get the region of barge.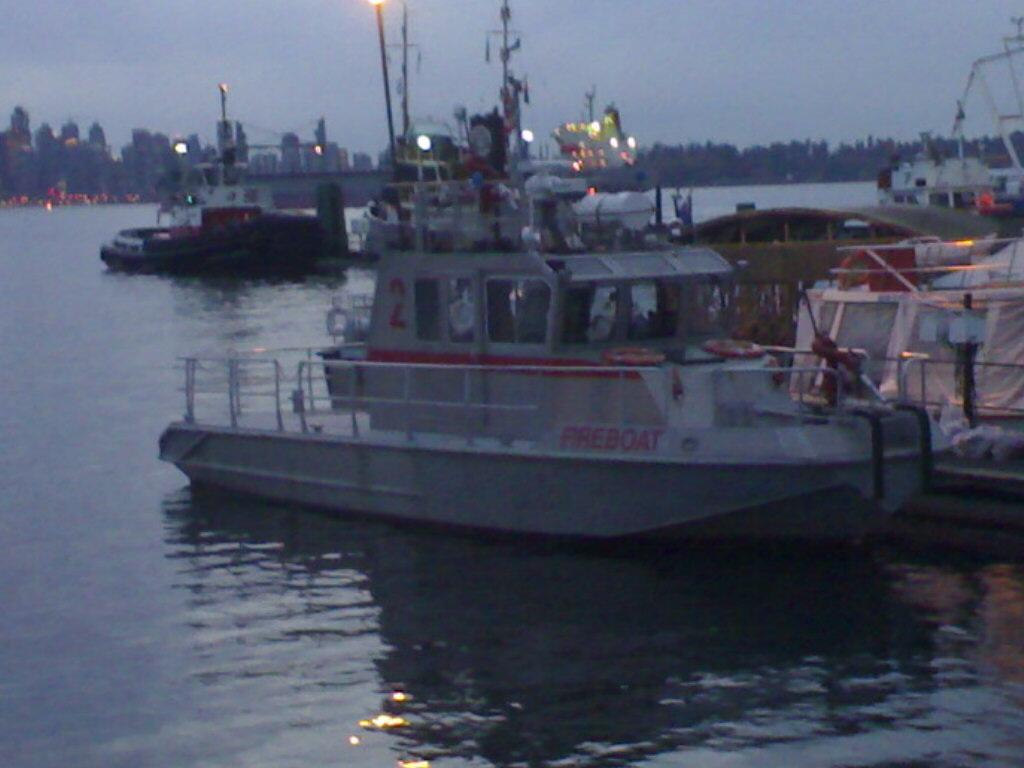
bbox(160, 0, 950, 542).
